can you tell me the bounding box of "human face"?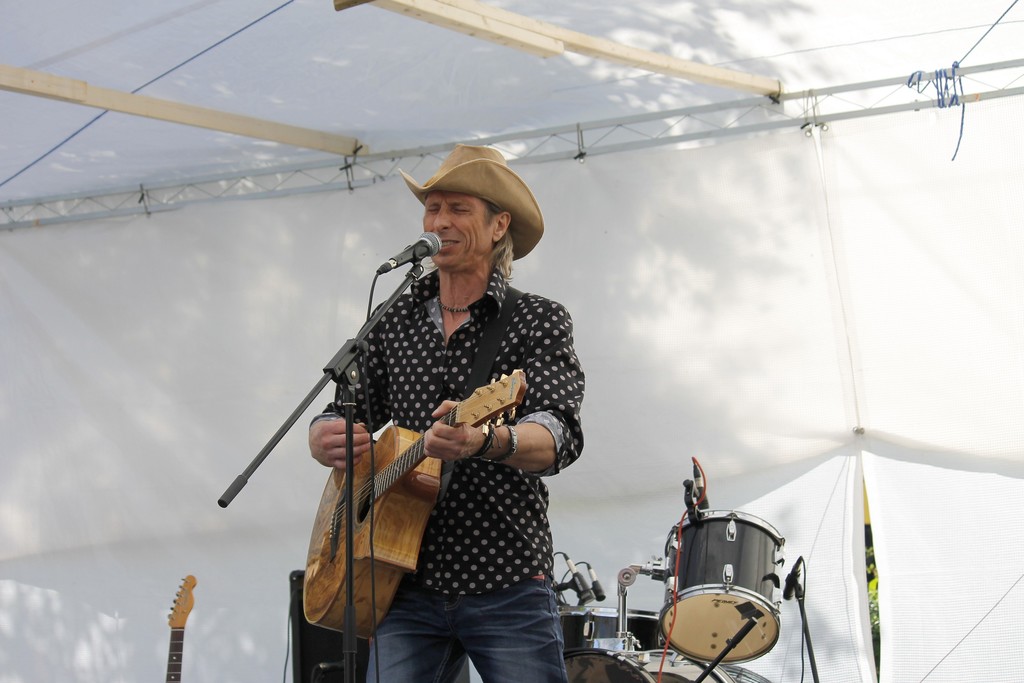
region(423, 195, 492, 267).
